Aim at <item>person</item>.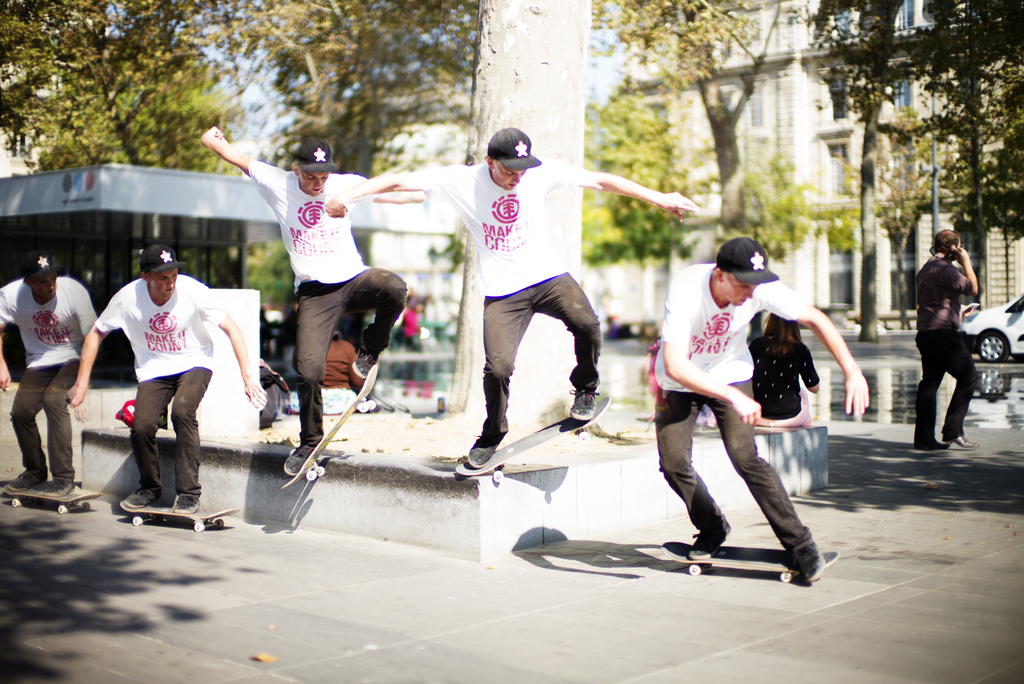
Aimed at BBox(65, 241, 267, 517).
